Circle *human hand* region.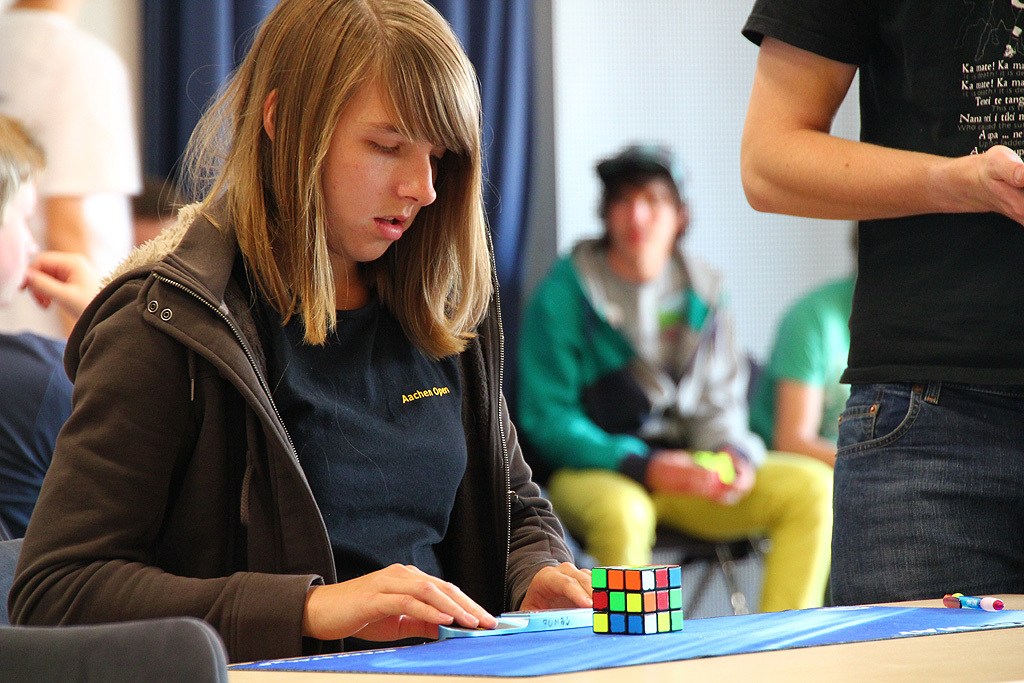
Region: BBox(975, 143, 1023, 227).
